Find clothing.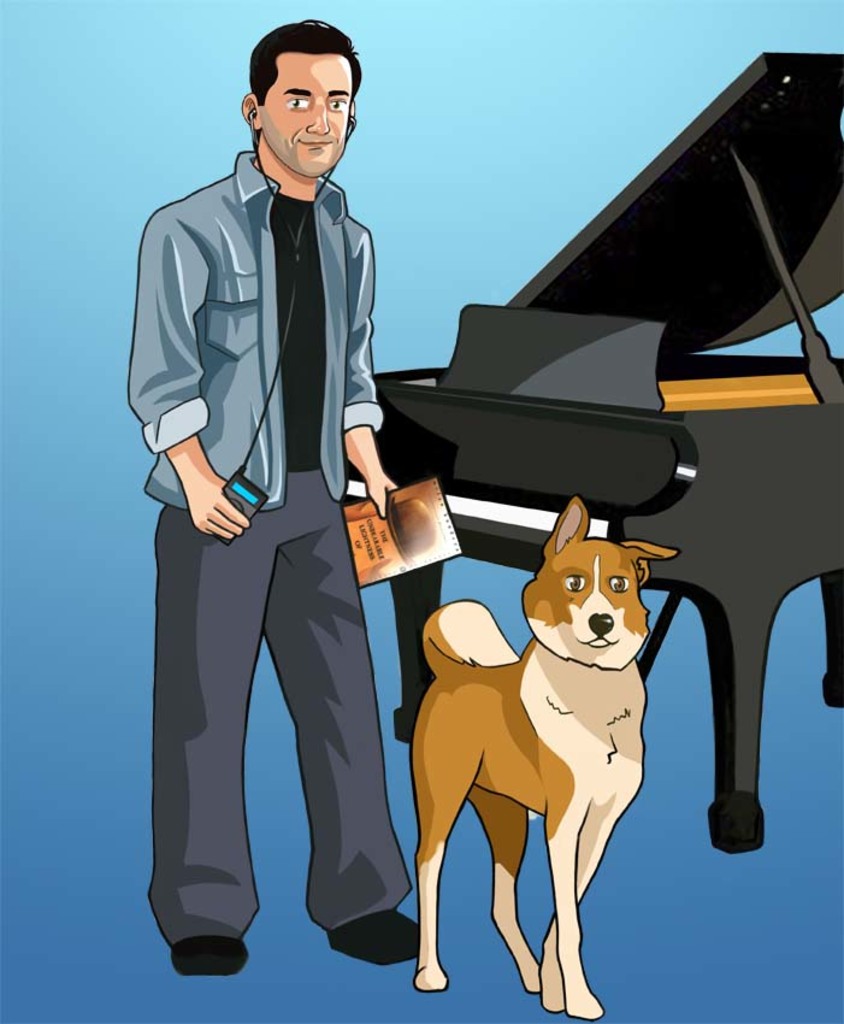
(118, 141, 419, 988).
